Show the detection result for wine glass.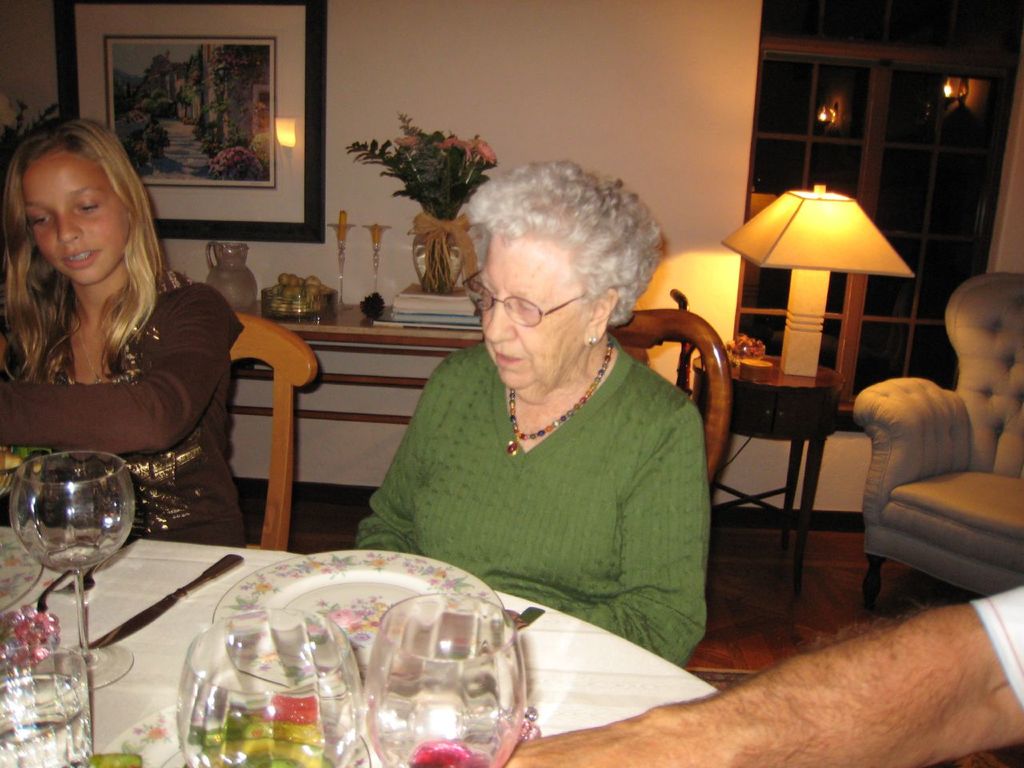
8,452,138,690.
